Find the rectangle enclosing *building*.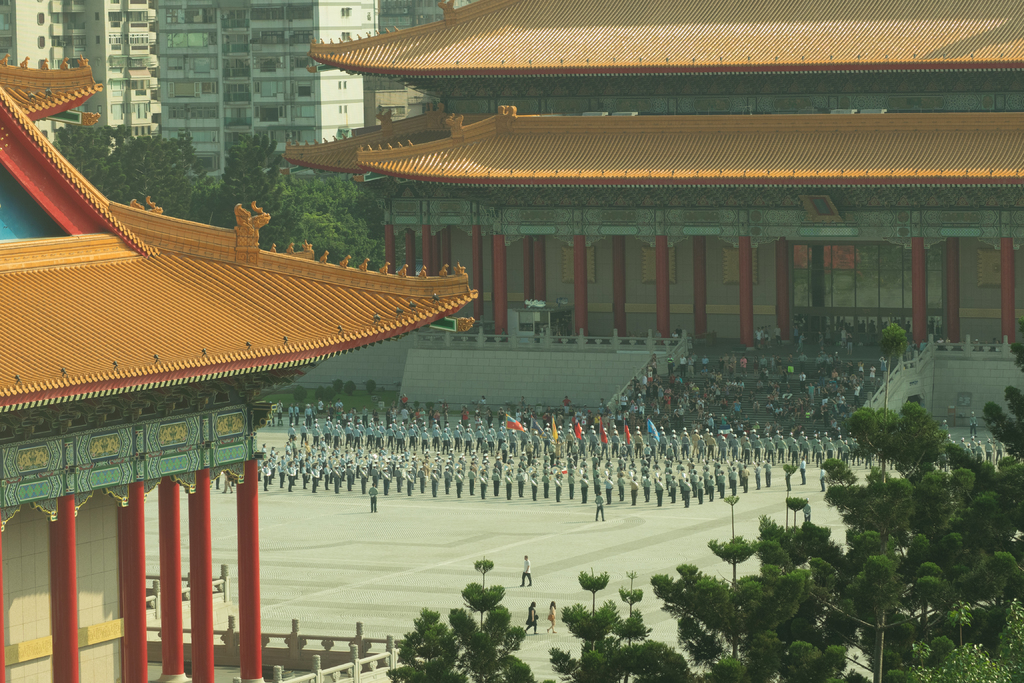
crop(0, 54, 484, 682).
